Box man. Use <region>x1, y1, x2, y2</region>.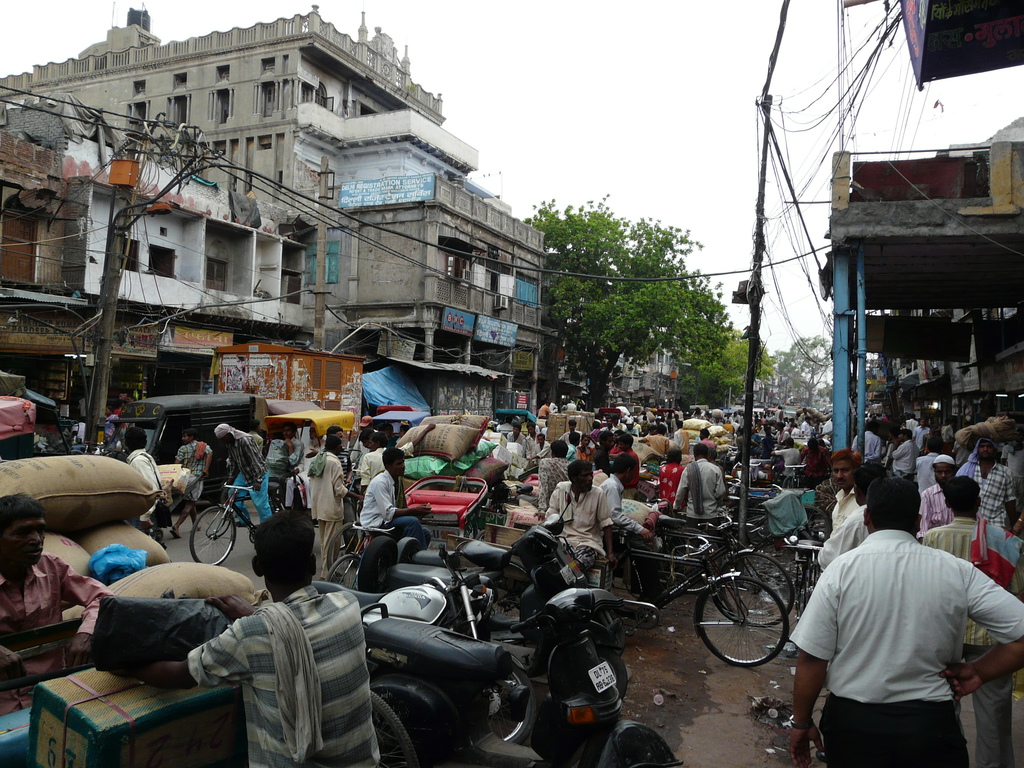
<region>708, 447, 723, 469</region>.
